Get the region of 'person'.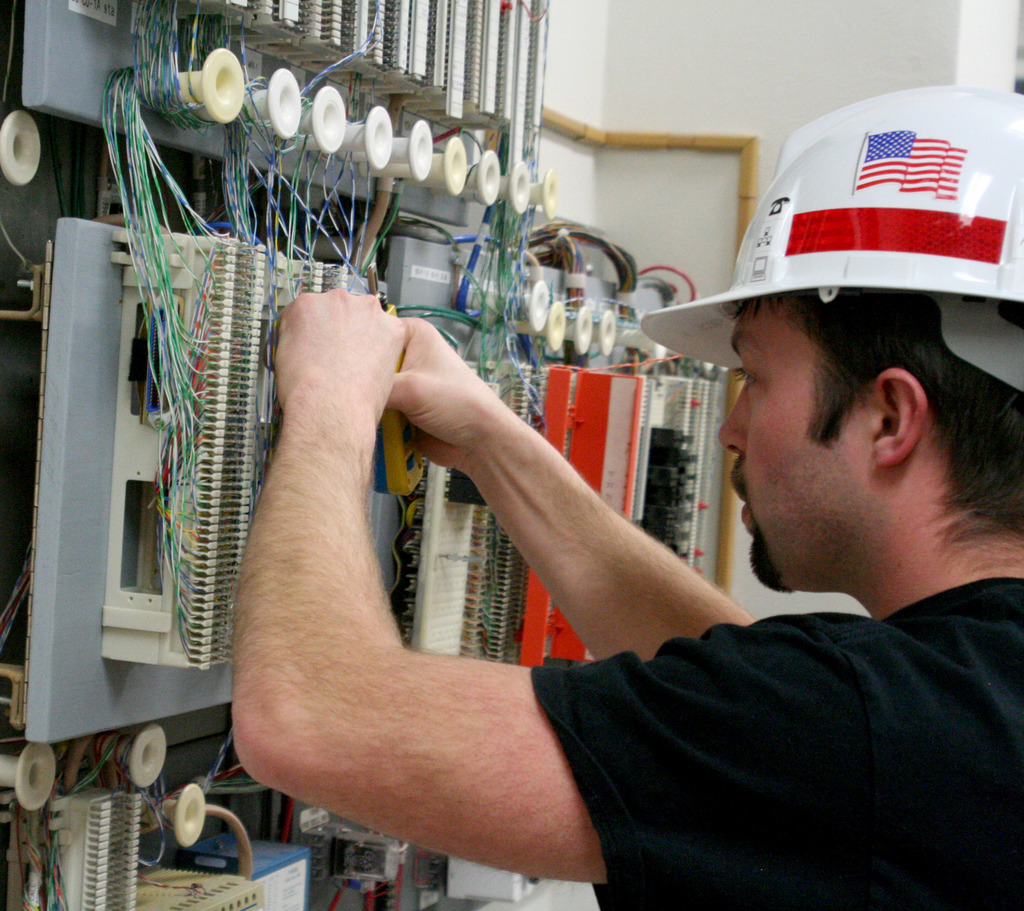
{"x1": 234, "y1": 83, "x2": 1023, "y2": 910}.
